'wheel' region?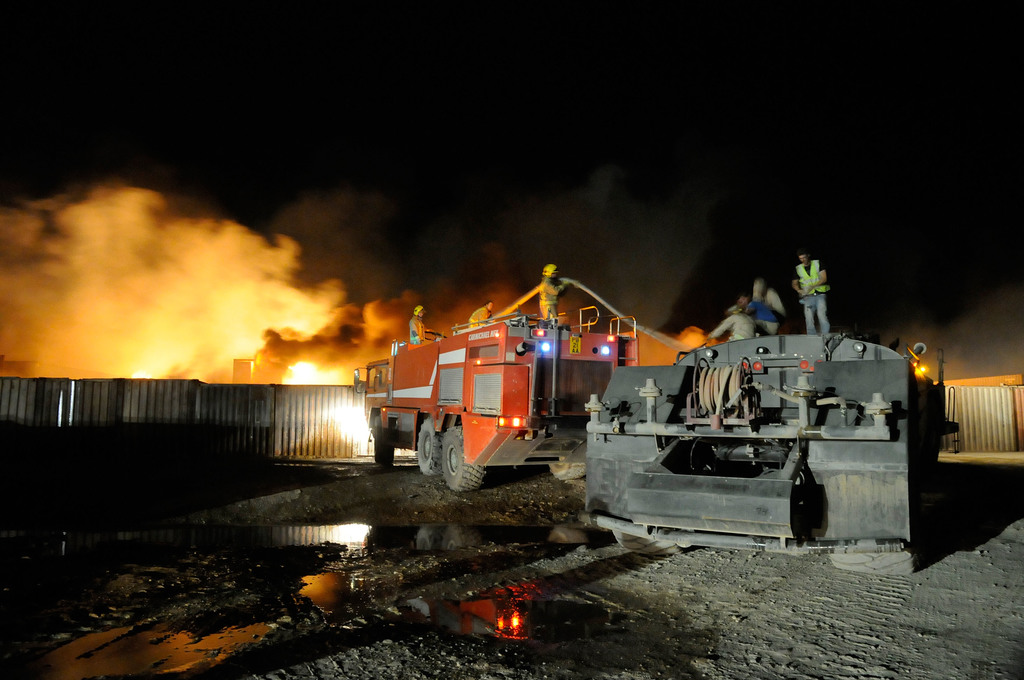
[x1=414, y1=416, x2=440, y2=483]
